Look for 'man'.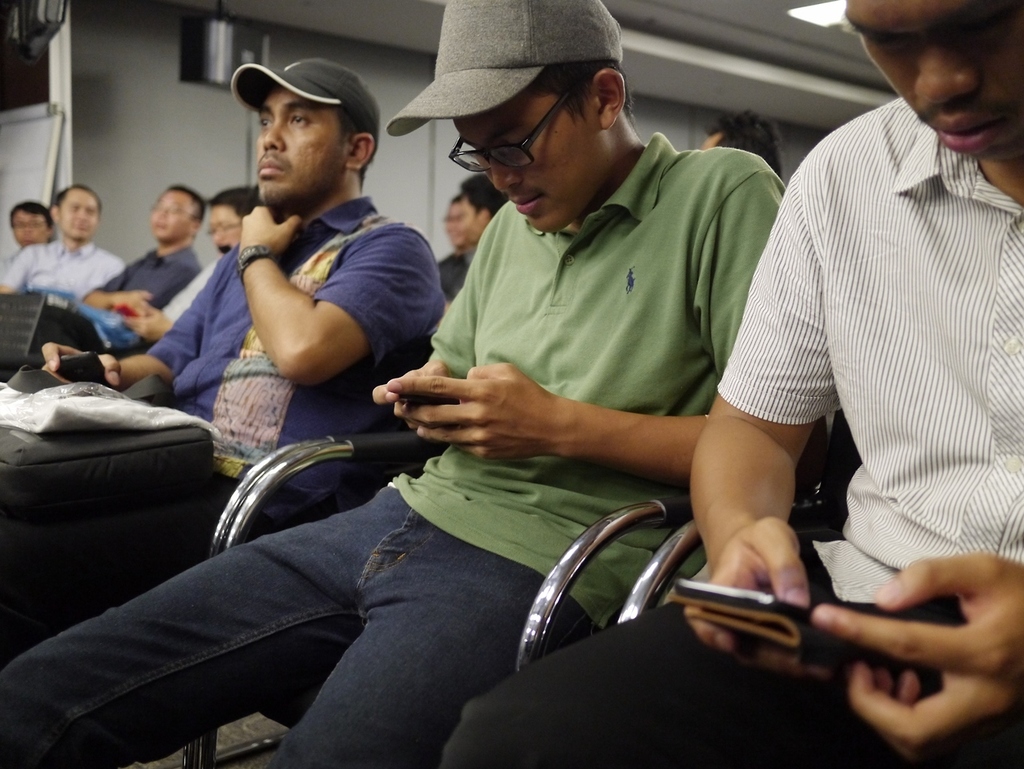
Found: crop(35, 55, 449, 565).
